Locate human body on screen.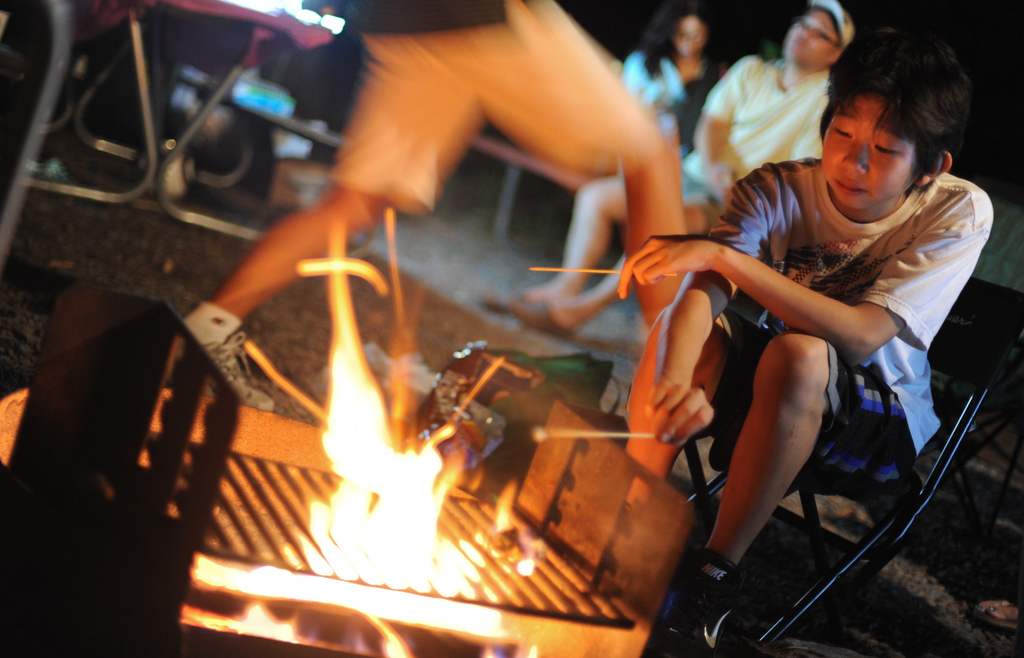
On screen at box=[612, 24, 942, 657].
